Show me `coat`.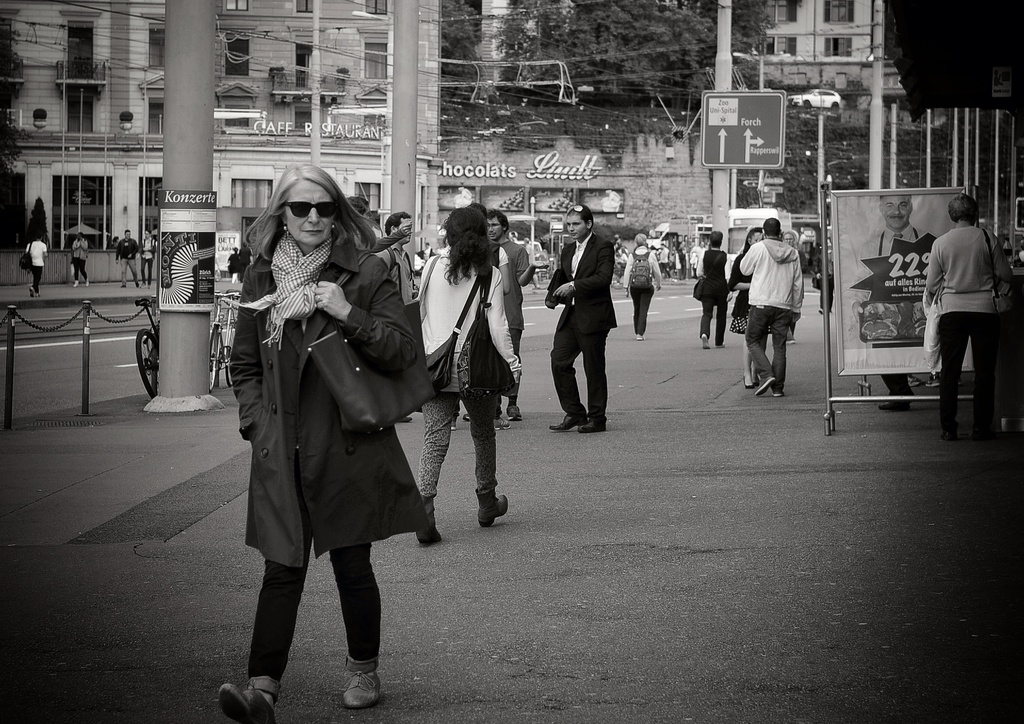
`coat` is here: bbox=[227, 196, 415, 575].
